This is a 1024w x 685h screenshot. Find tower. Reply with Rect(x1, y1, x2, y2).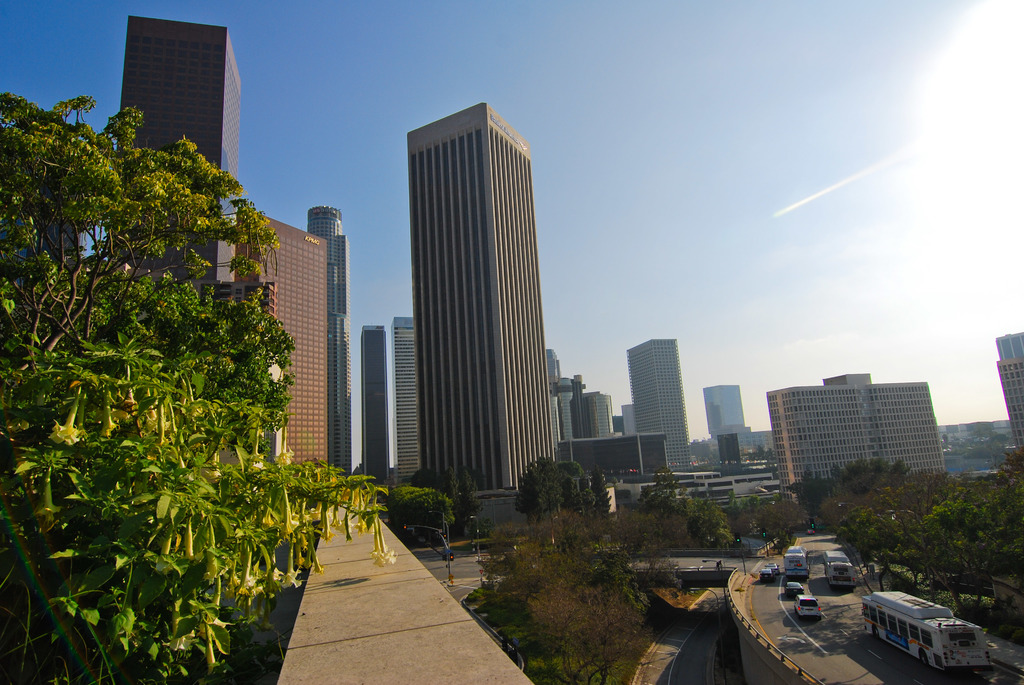
Rect(630, 336, 698, 477).
